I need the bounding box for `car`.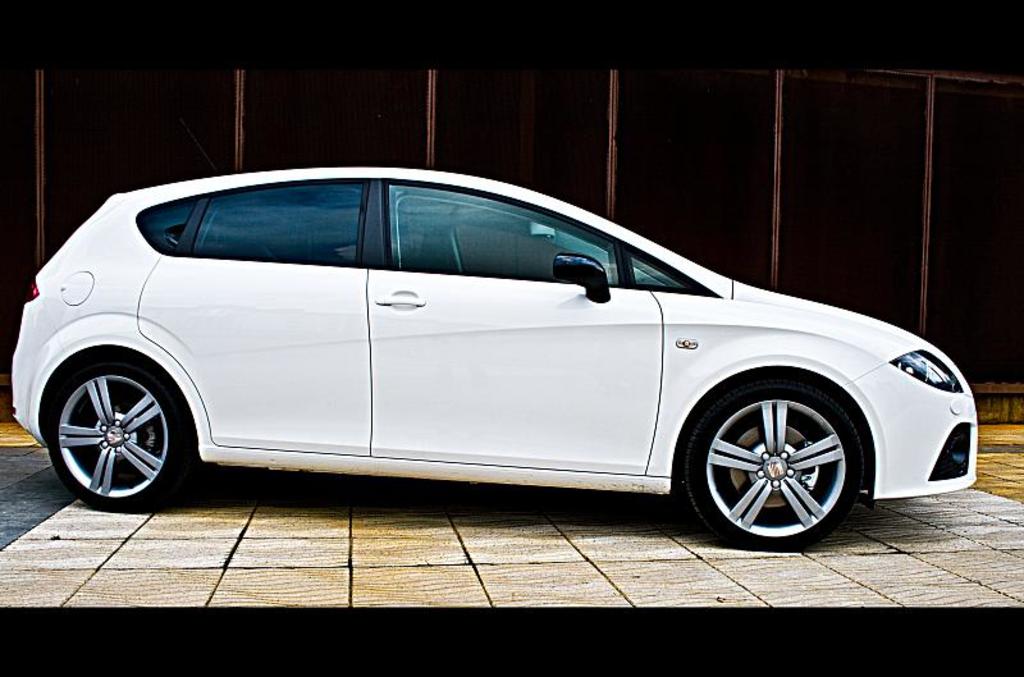
Here it is: <bbox>0, 182, 943, 543</bbox>.
